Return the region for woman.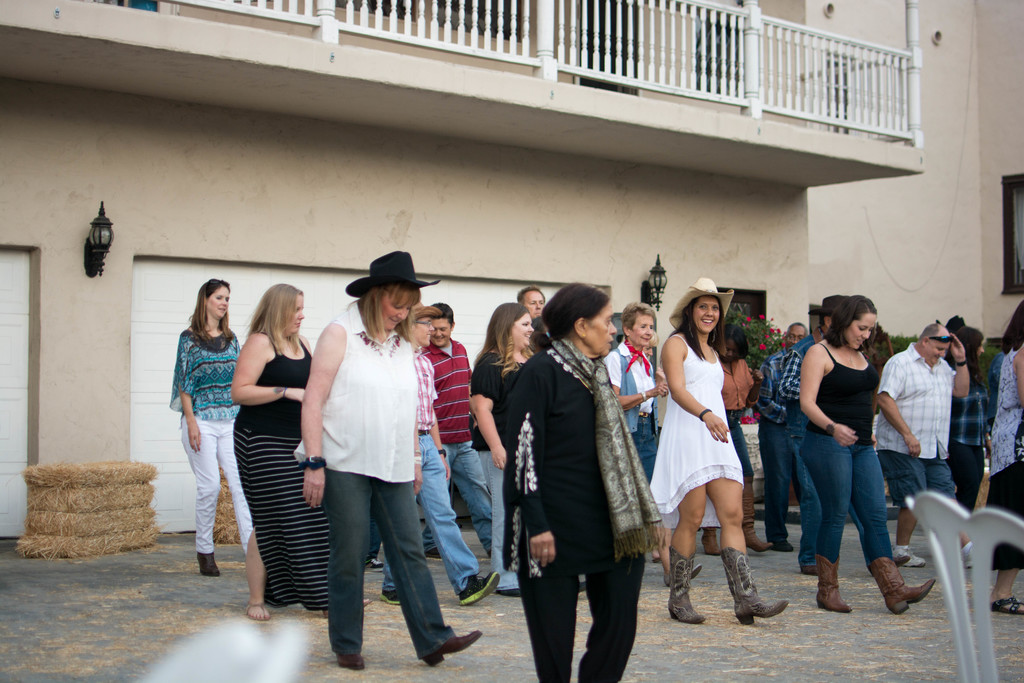
crop(497, 279, 669, 682).
